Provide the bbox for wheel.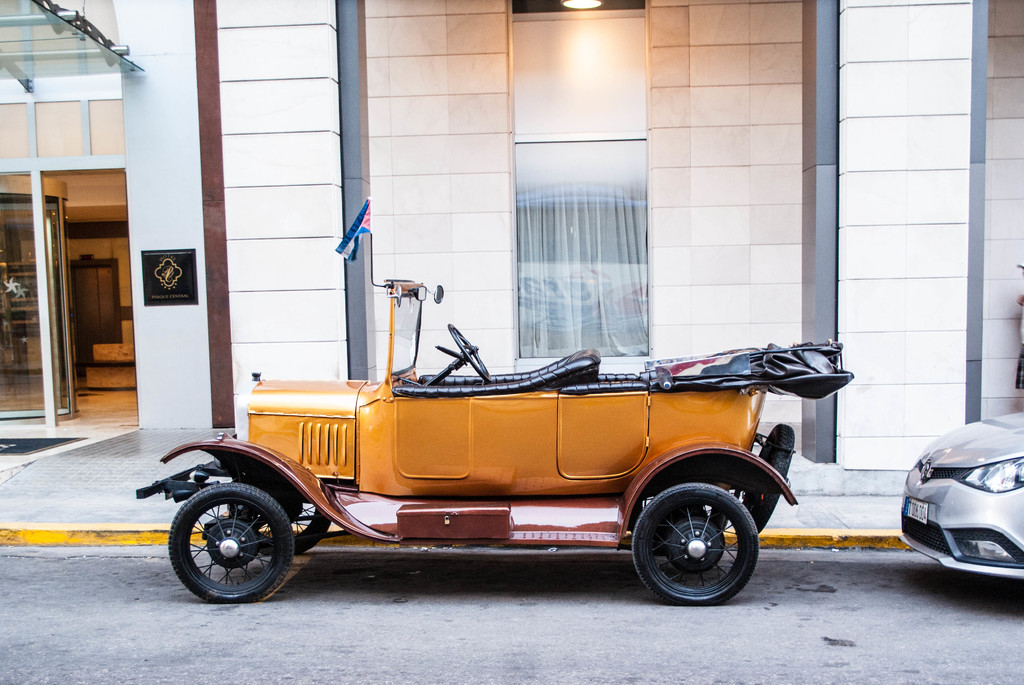
[628, 482, 761, 604].
